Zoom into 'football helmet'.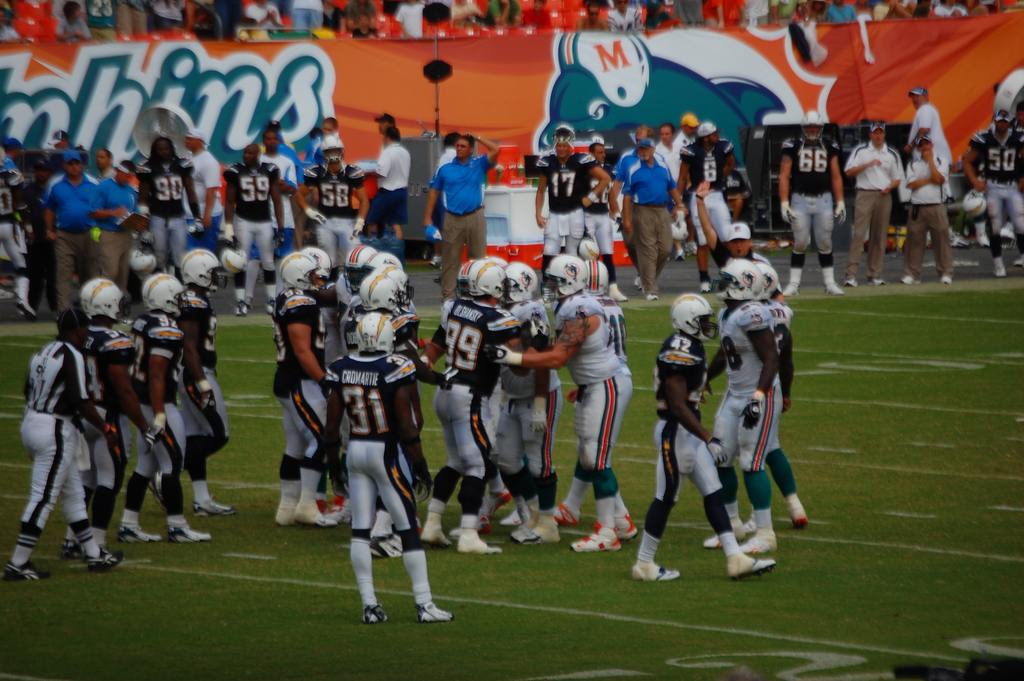
Zoom target: select_region(749, 259, 780, 302).
